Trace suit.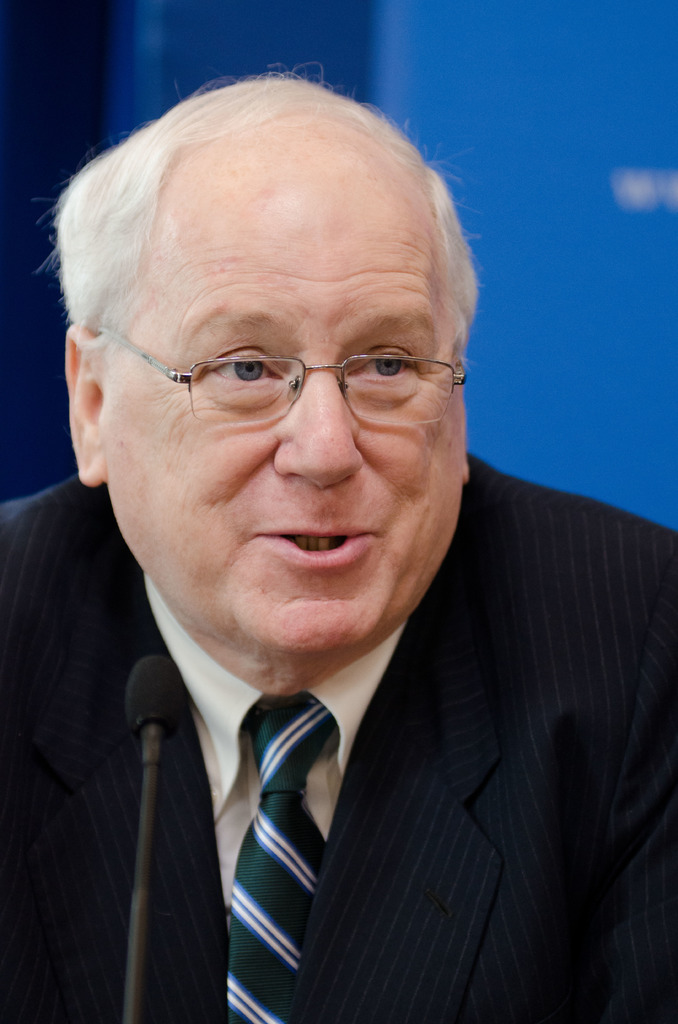
Traced to [0,452,677,1023].
